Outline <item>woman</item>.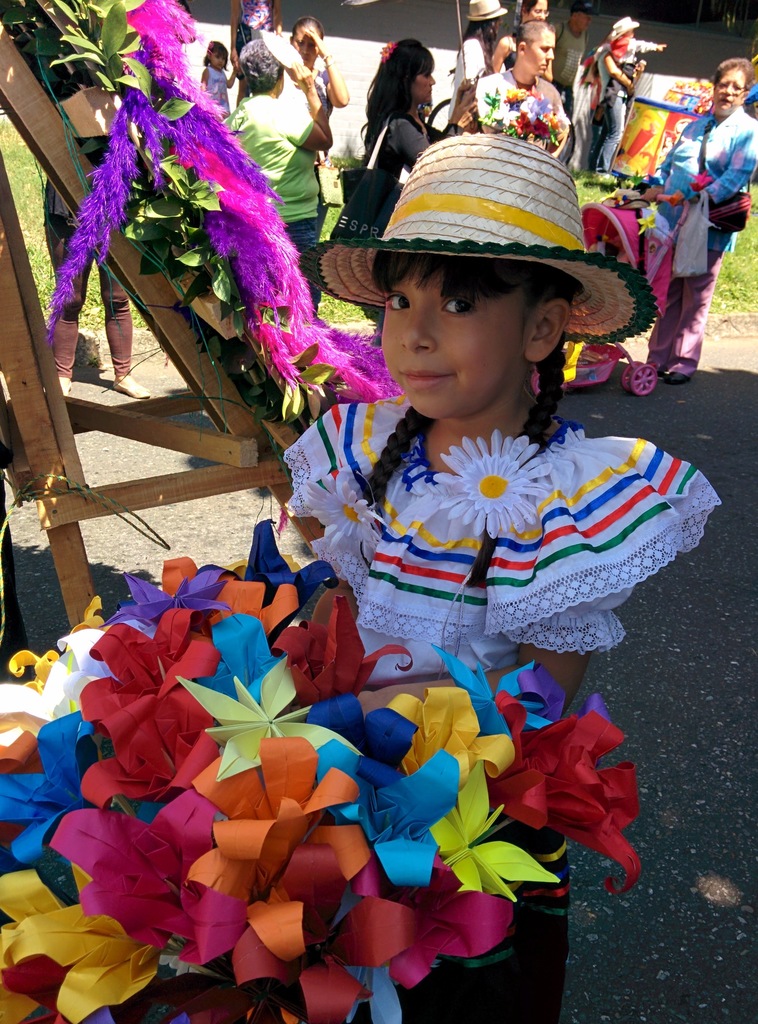
Outline: [370,40,474,208].
